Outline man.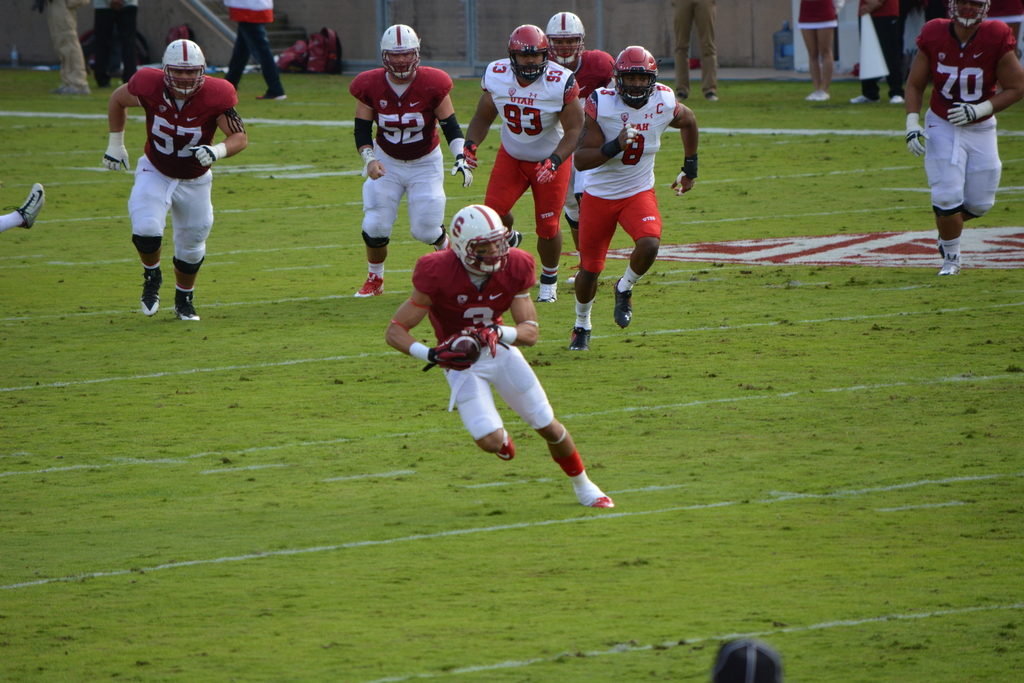
Outline: x1=461, y1=21, x2=588, y2=304.
